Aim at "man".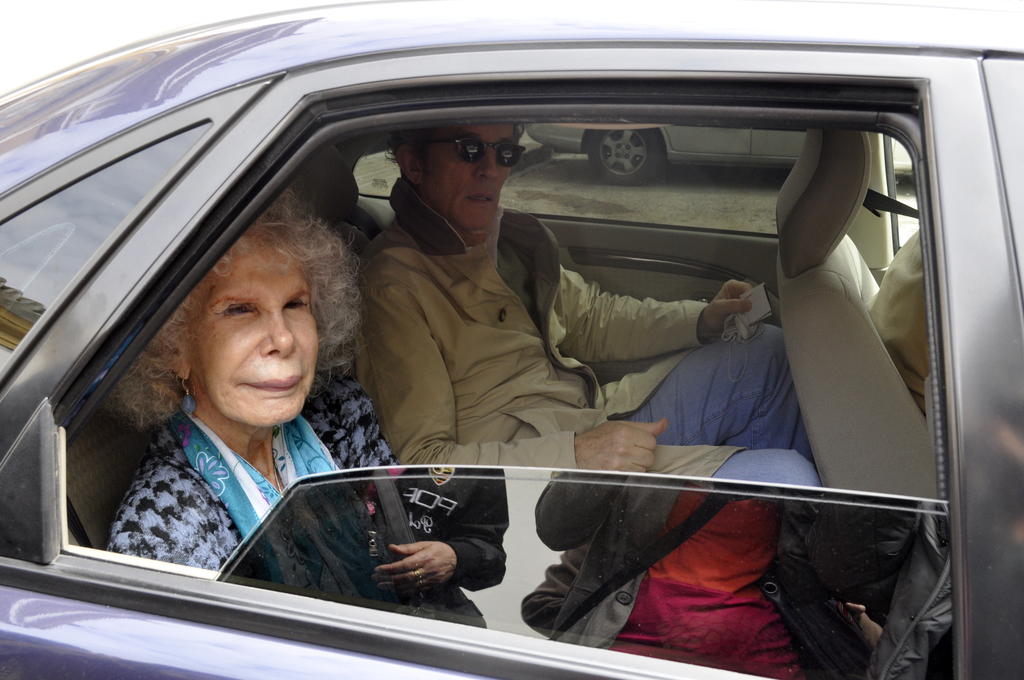
Aimed at (356, 123, 827, 487).
